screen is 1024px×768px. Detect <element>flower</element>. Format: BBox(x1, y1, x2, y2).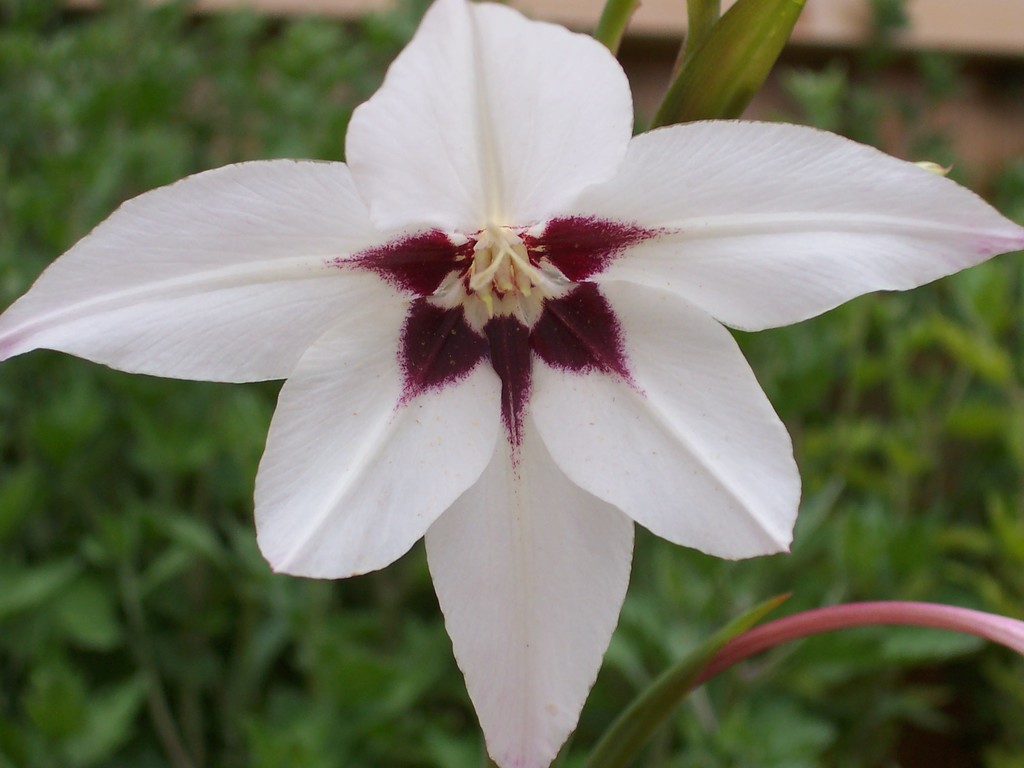
BBox(0, 0, 1023, 655).
